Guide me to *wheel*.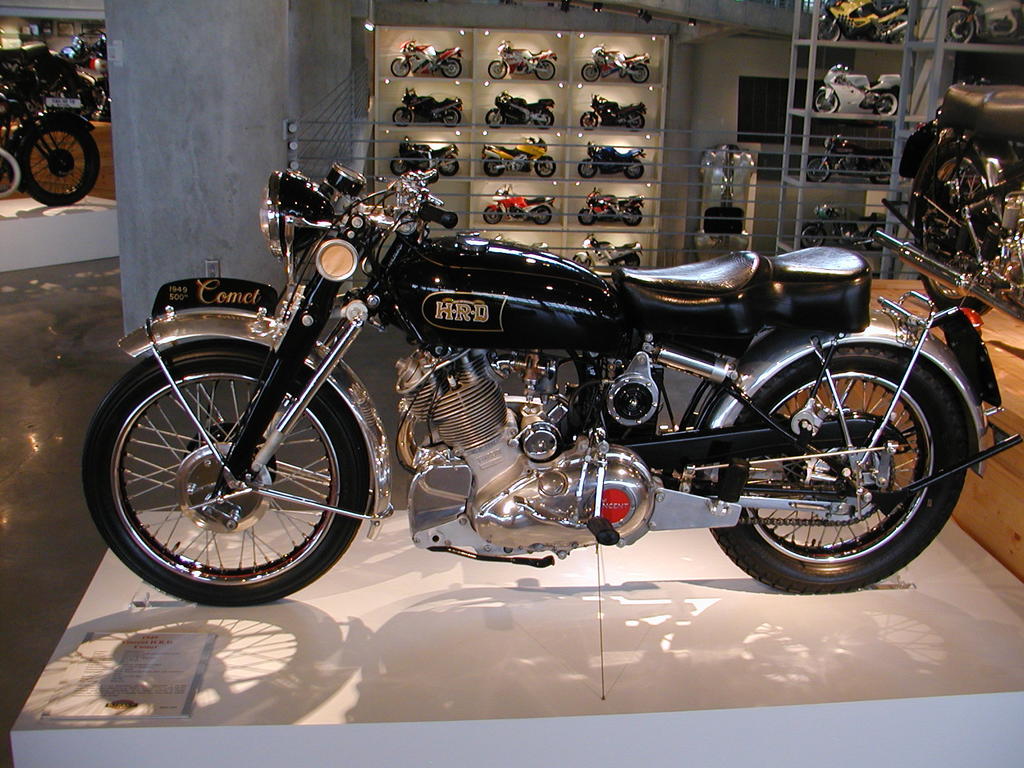
Guidance: Rect(909, 138, 1007, 318).
